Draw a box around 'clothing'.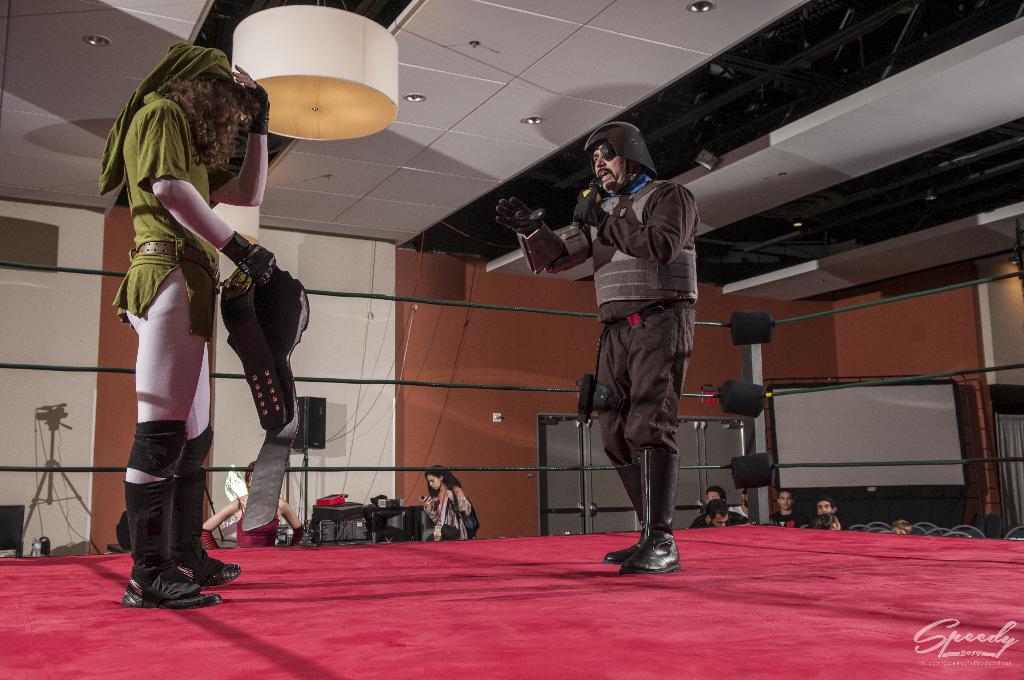
pyautogui.locateOnScreen(244, 499, 277, 544).
